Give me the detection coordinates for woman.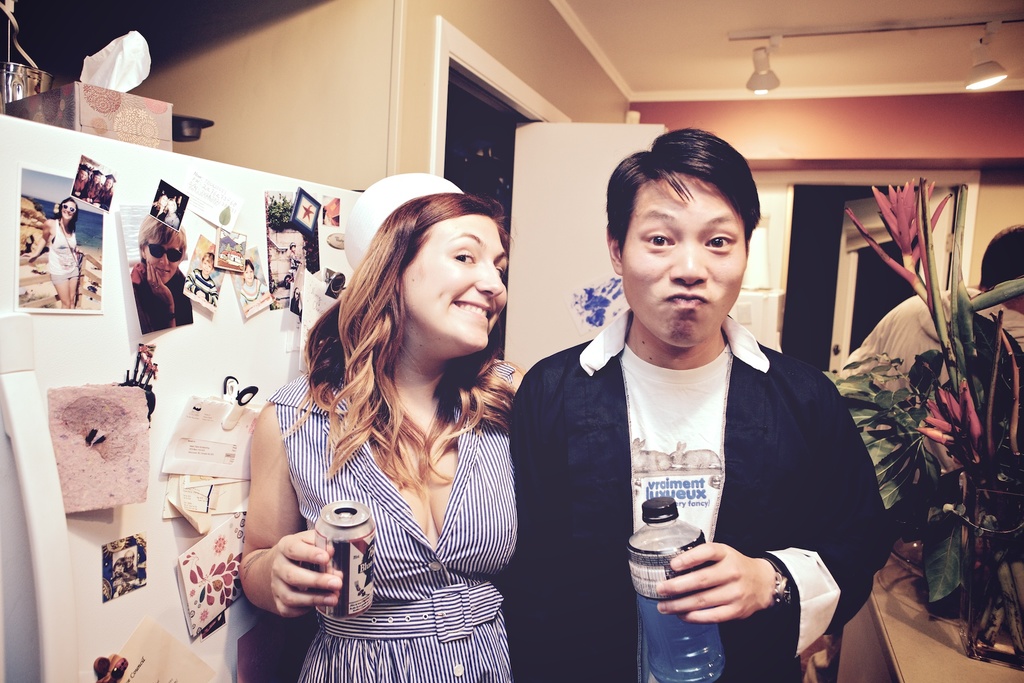
pyautogui.locateOnScreen(234, 162, 553, 654).
